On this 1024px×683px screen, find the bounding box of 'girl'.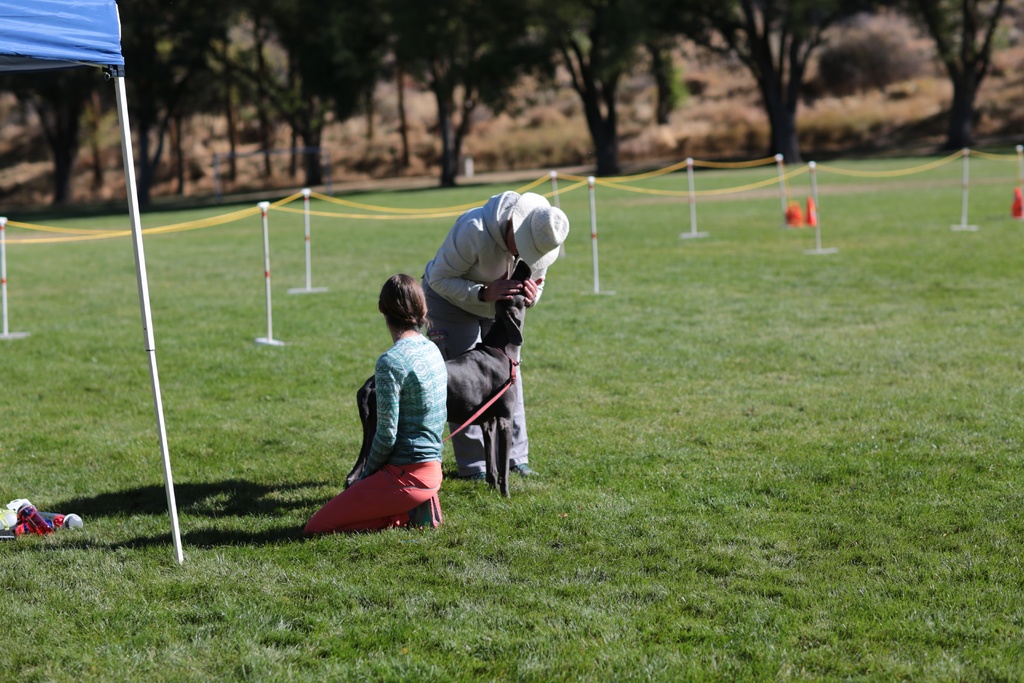
Bounding box: <bbox>301, 270, 451, 536</bbox>.
